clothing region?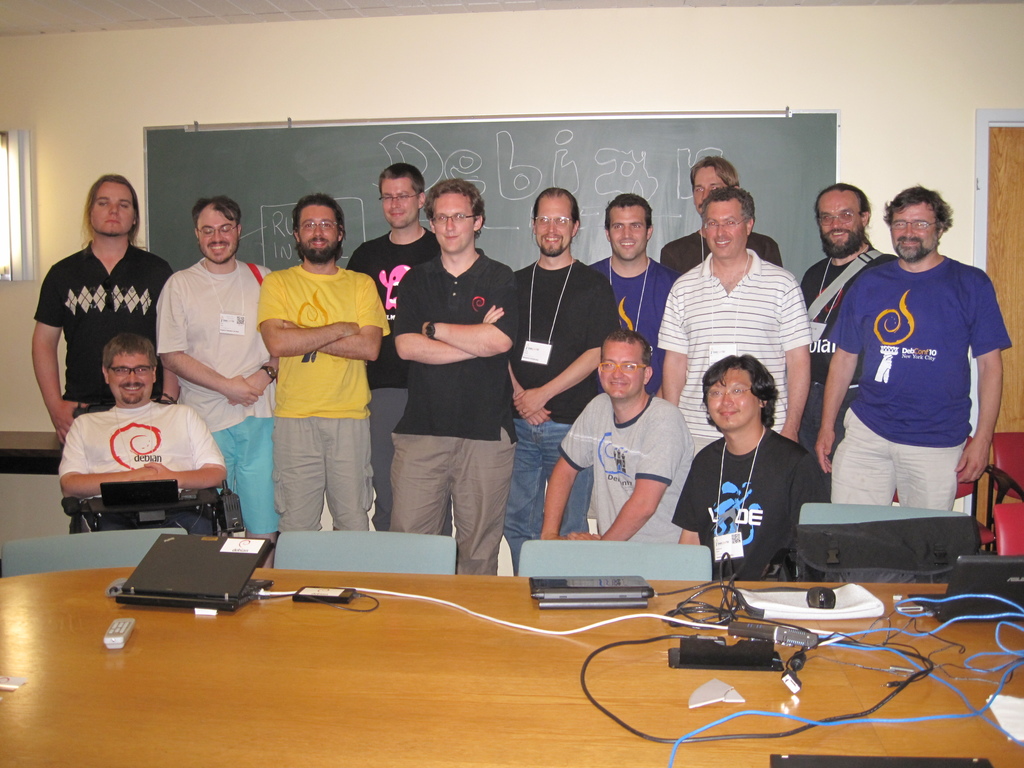
BBox(555, 389, 699, 559)
